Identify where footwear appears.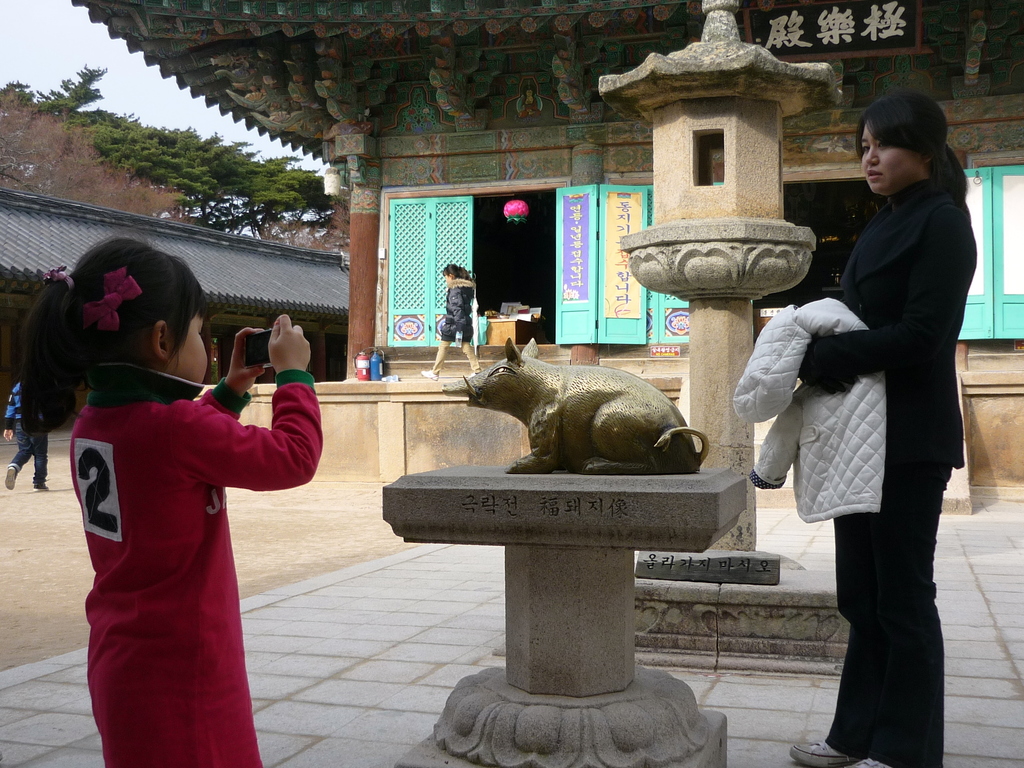
Appears at x1=4, y1=466, x2=19, y2=491.
